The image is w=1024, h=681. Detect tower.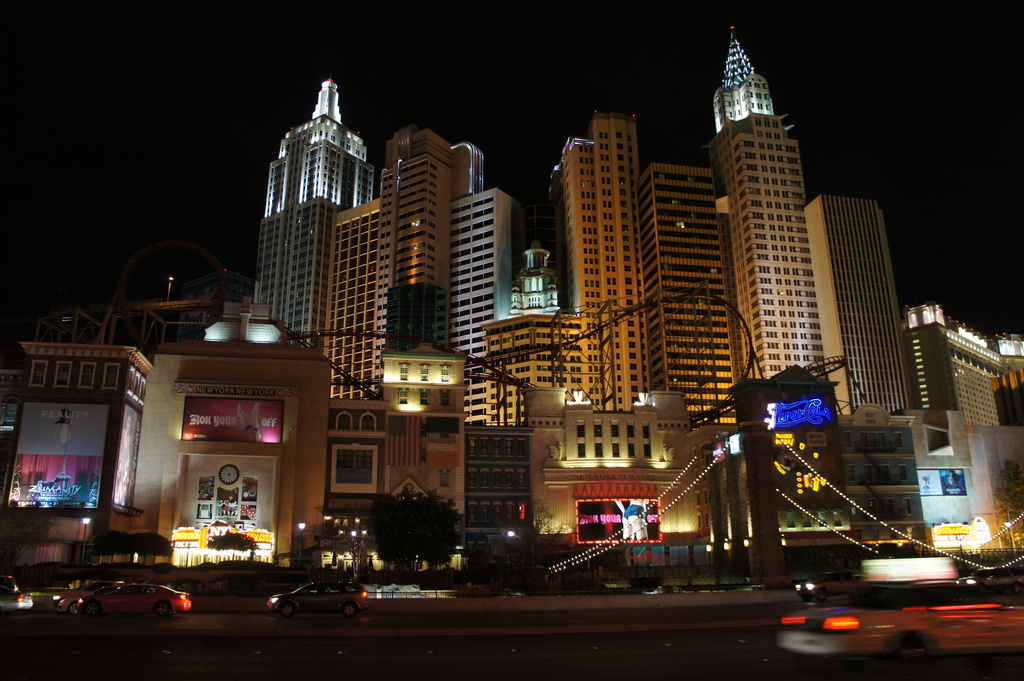
Detection: (796,196,924,421).
